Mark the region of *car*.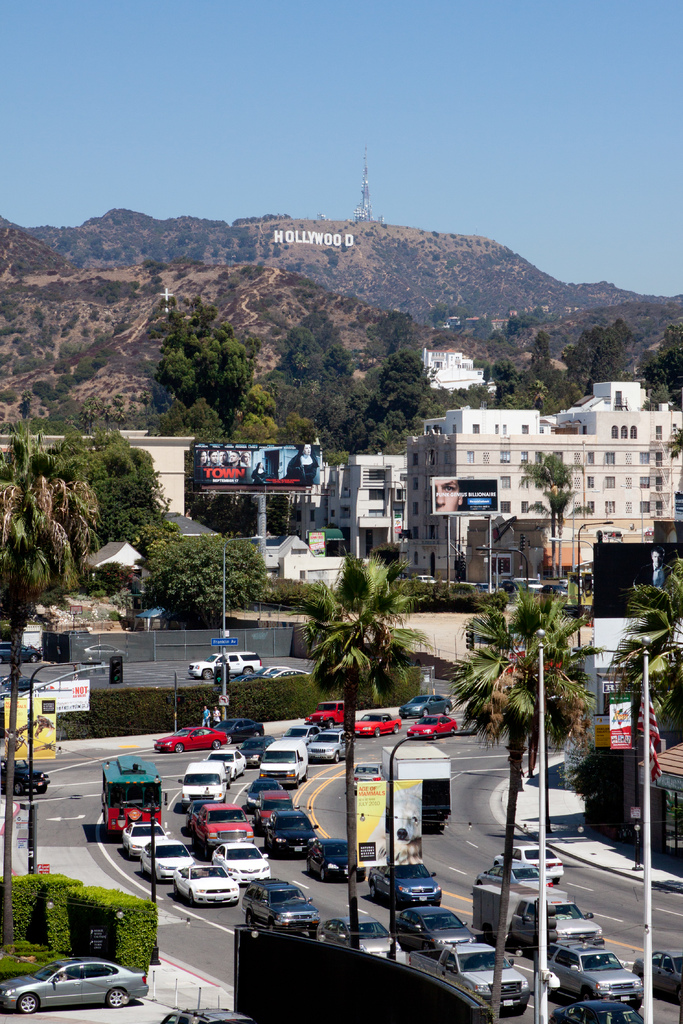
Region: {"left": 219, "top": 710, "right": 273, "bottom": 748}.
